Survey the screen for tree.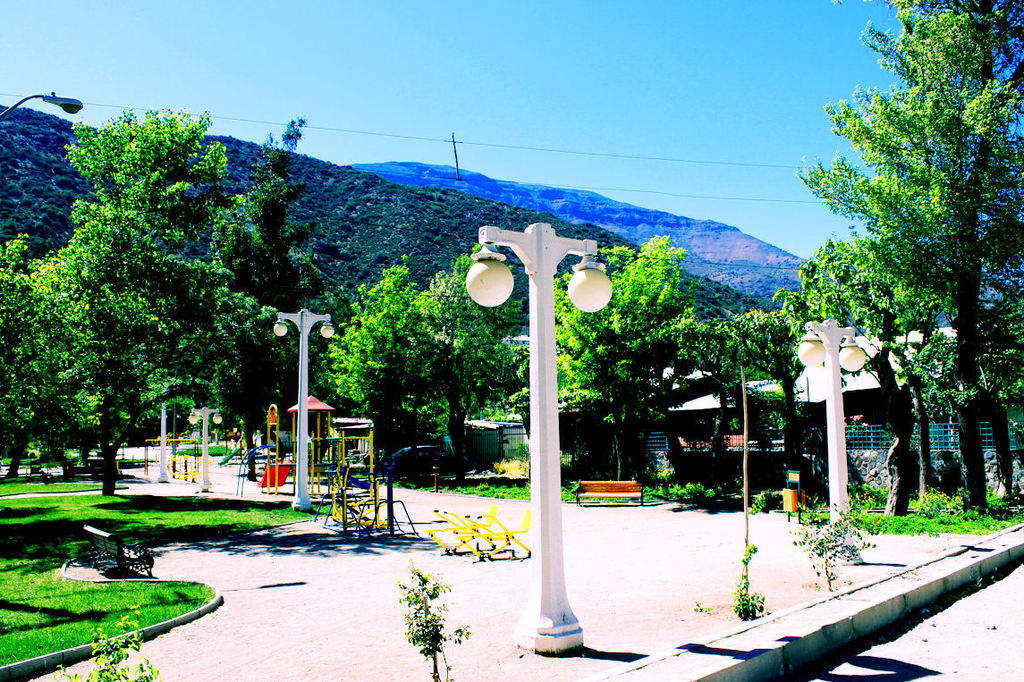
Survey found: 899, 0, 1023, 510.
